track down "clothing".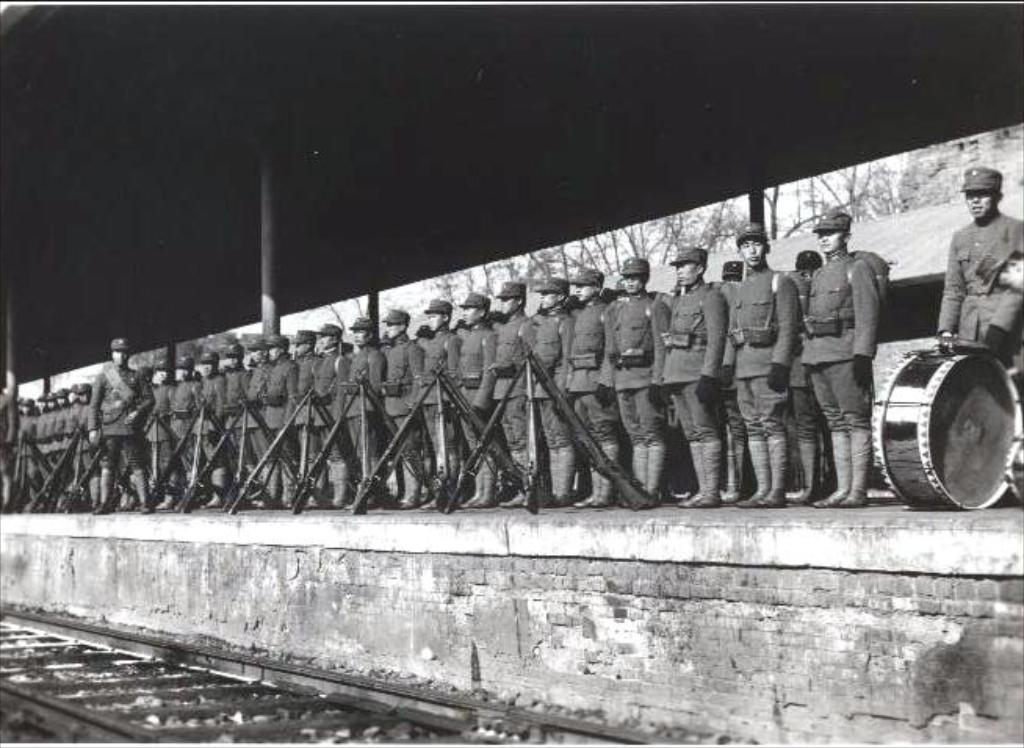
Tracked to 42, 401, 63, 487.
